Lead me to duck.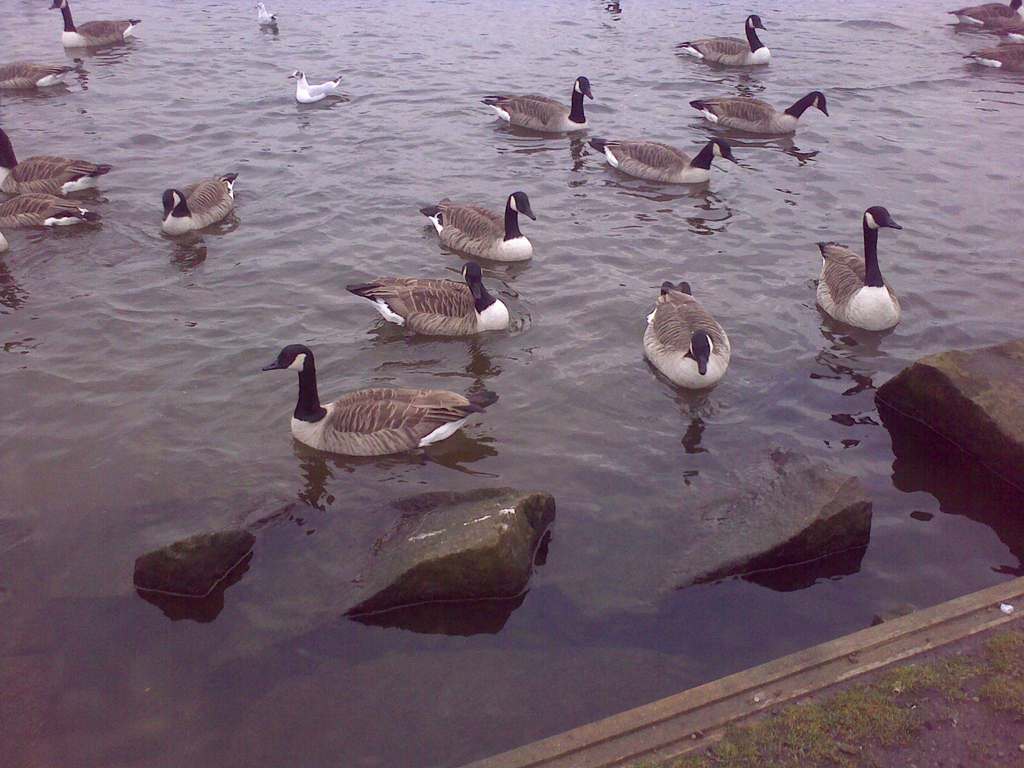
Lead to 0 129 109 198.
